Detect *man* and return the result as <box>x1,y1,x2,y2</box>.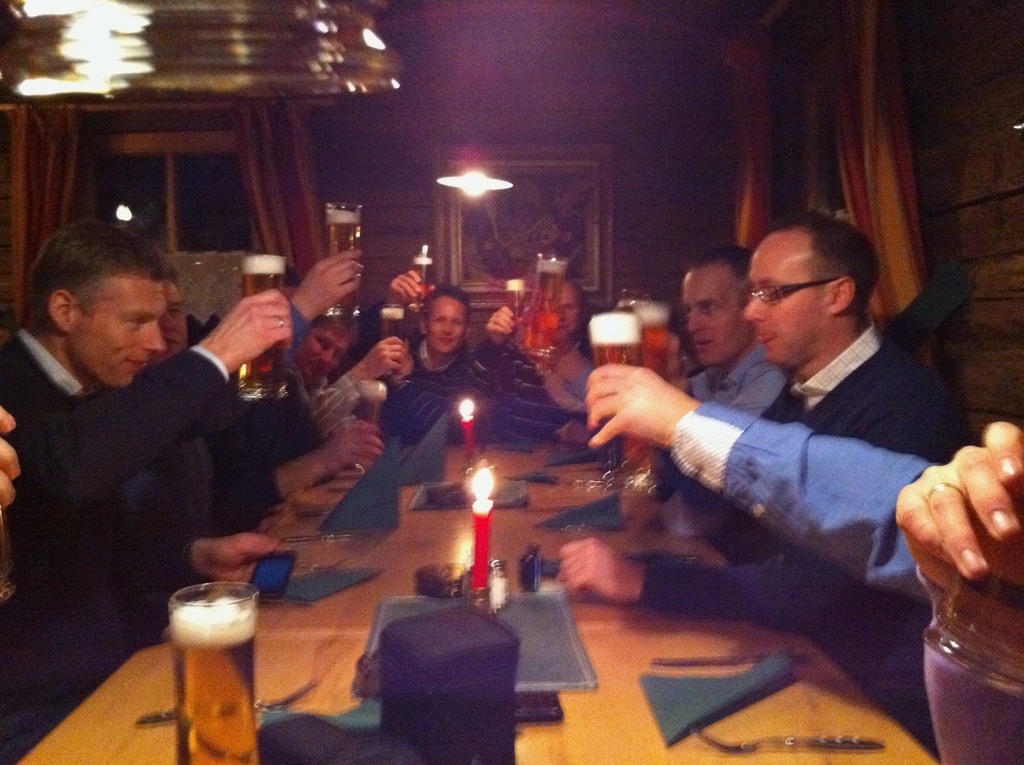
<box>0,409,19,506</box>.
